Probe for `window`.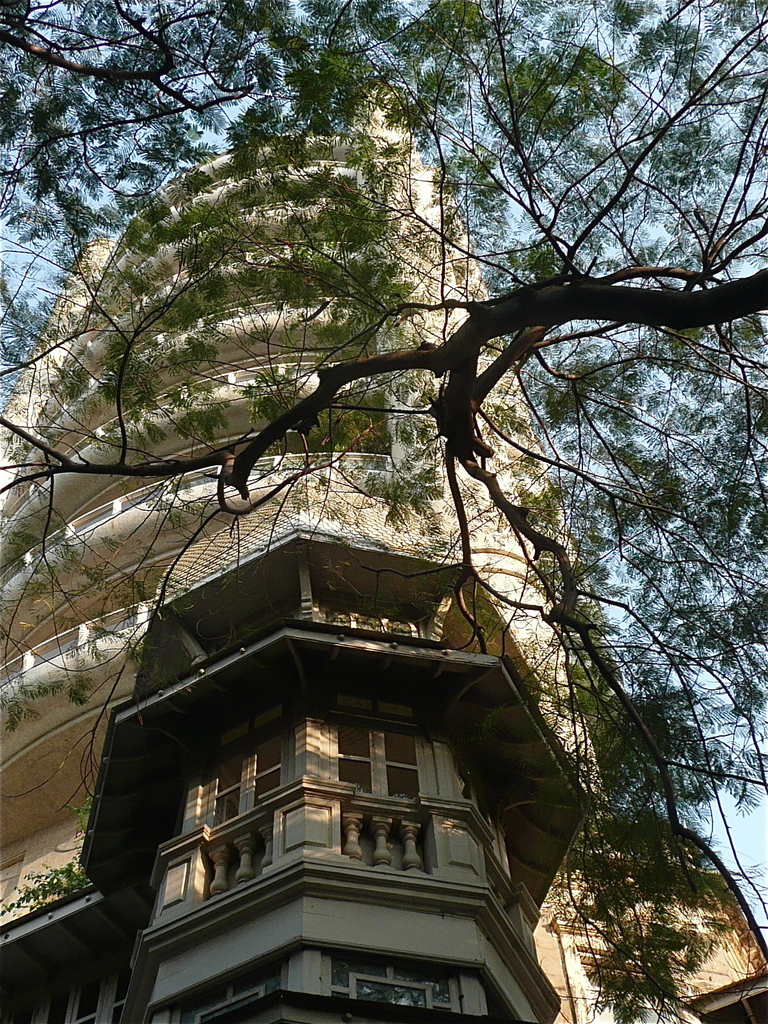
Probe result: rect(210, 741, 284, 827).
